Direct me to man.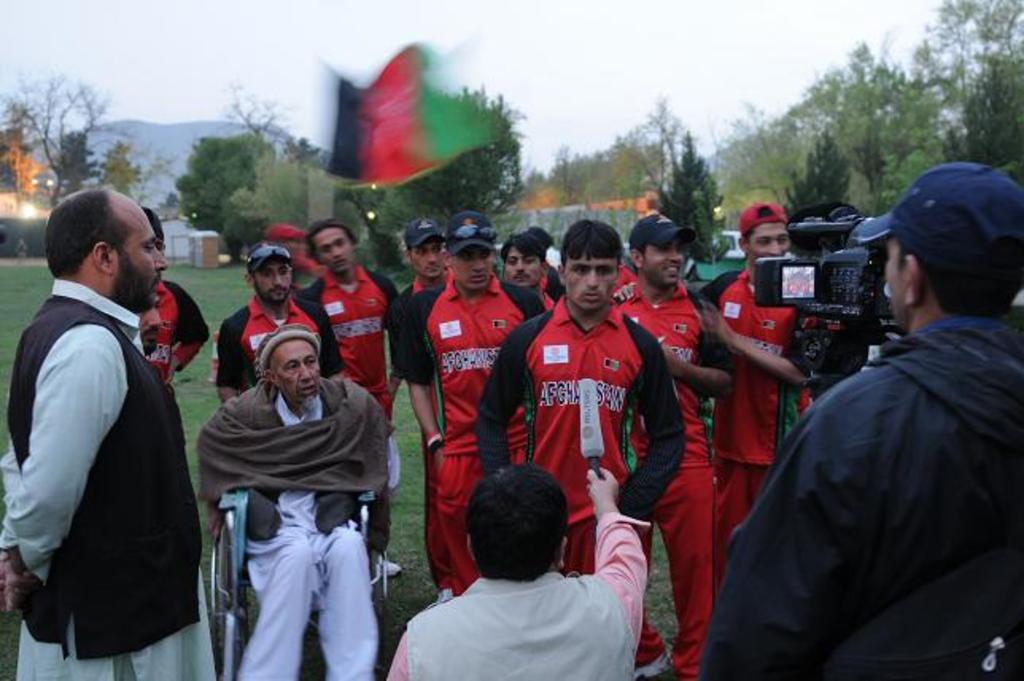
Direction: box=[0, 178, 223, 679].
